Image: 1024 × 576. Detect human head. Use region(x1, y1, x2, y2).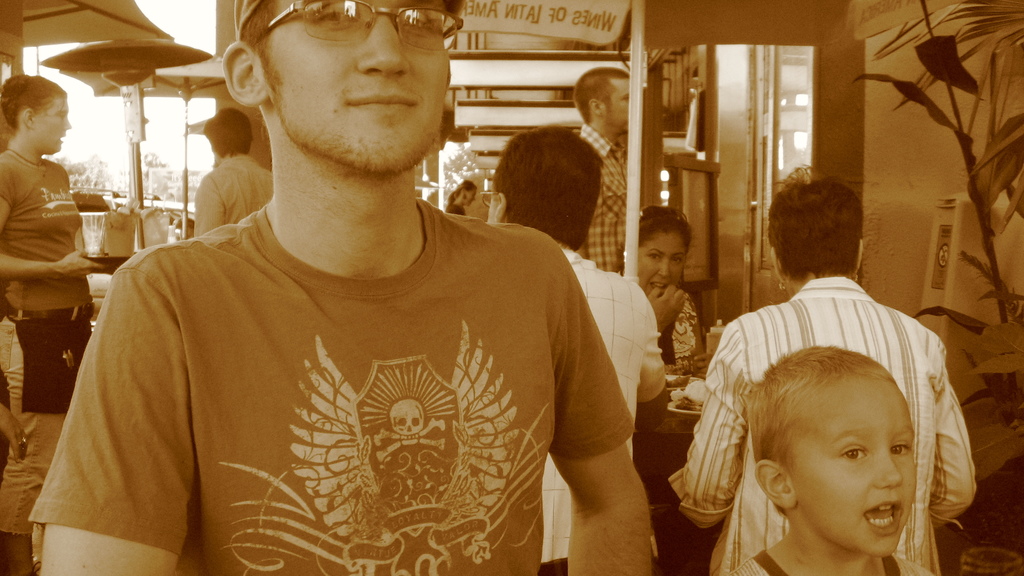
region(572, 65, 628, 137).
